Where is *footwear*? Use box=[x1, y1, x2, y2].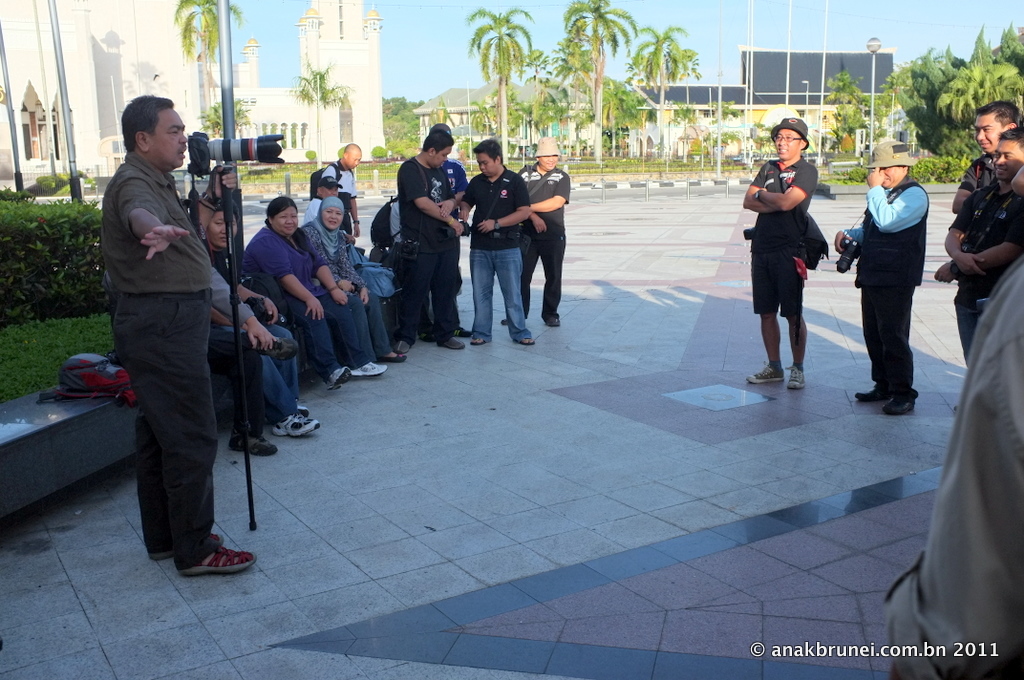
box=[852, 385, 889, 401].
